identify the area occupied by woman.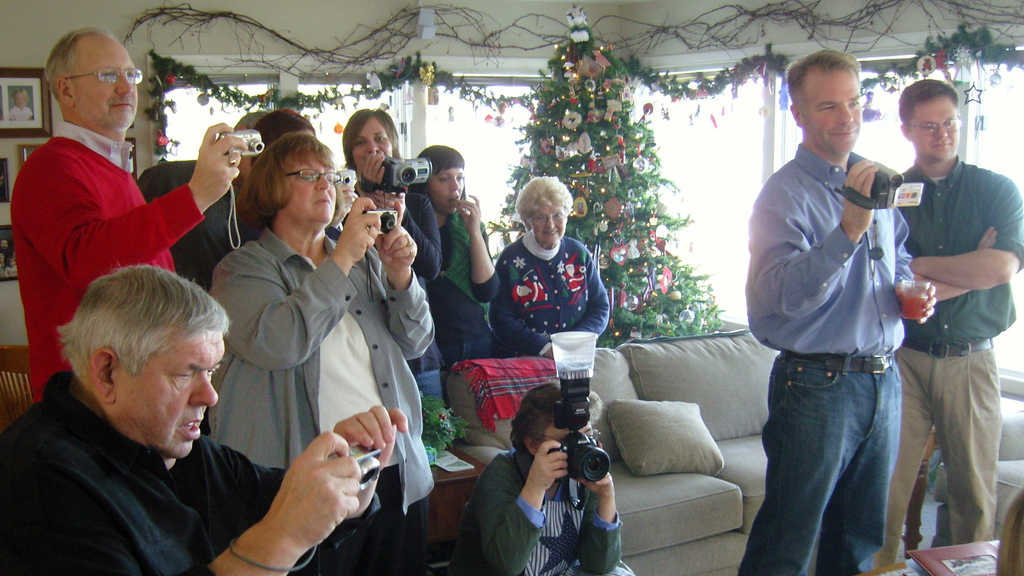
Area: [x1=412, y1=144, x2=500, y2=361].
